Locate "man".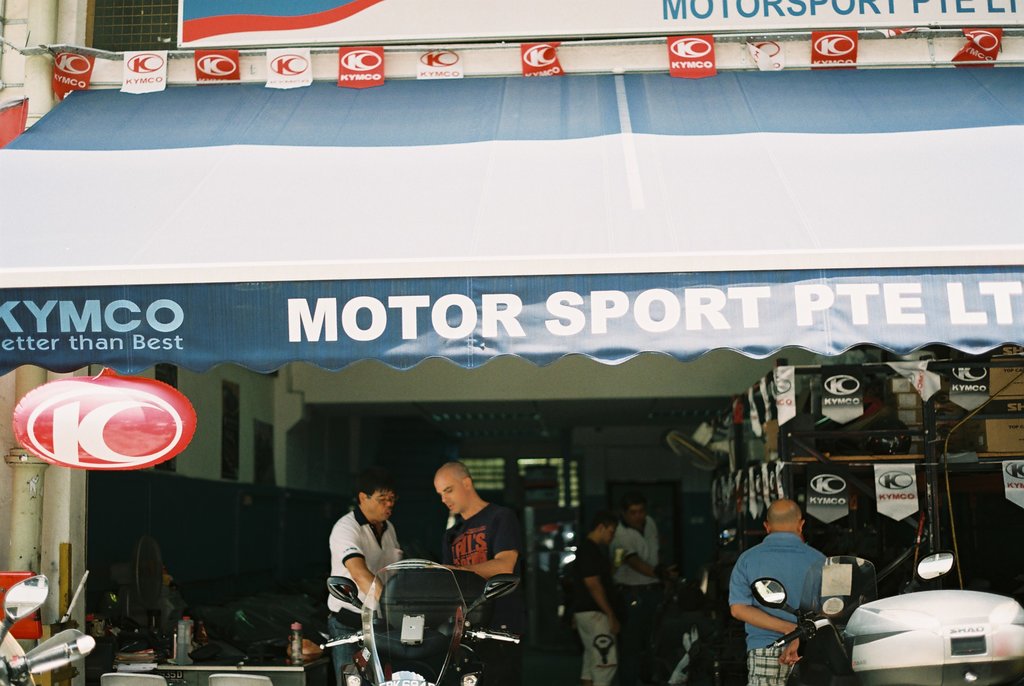
Bounding box: left=564, top=505, right=624, bottom=685.
